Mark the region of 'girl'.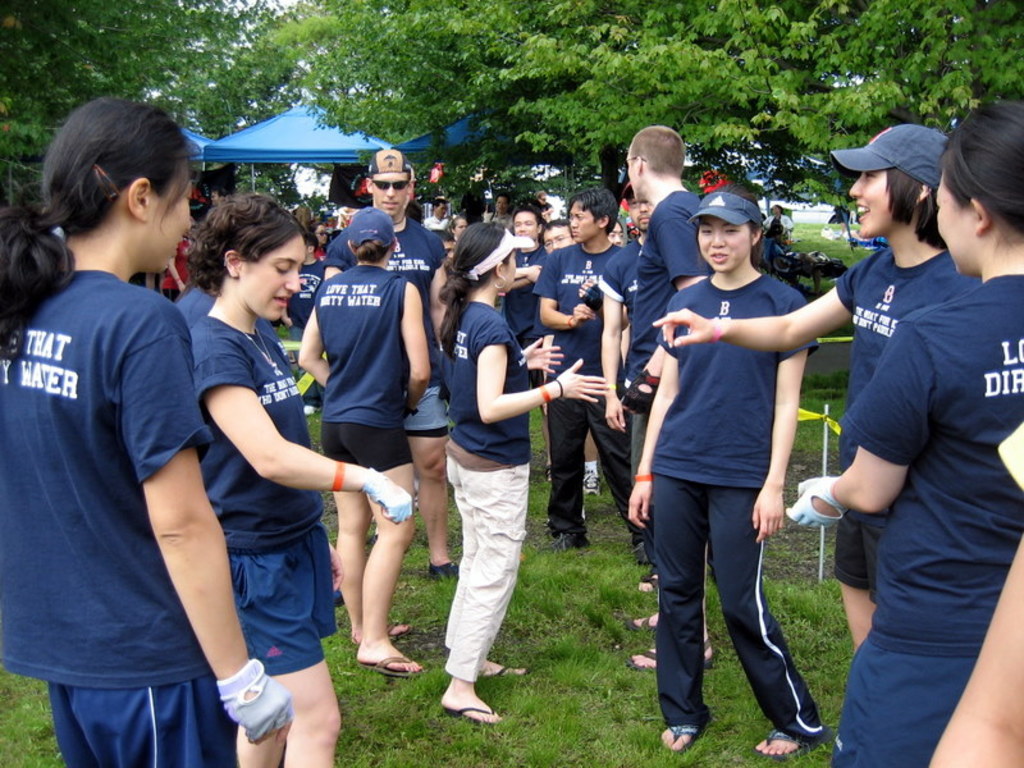
Region: x1=653 y1=124 x2=980 y2=649.
